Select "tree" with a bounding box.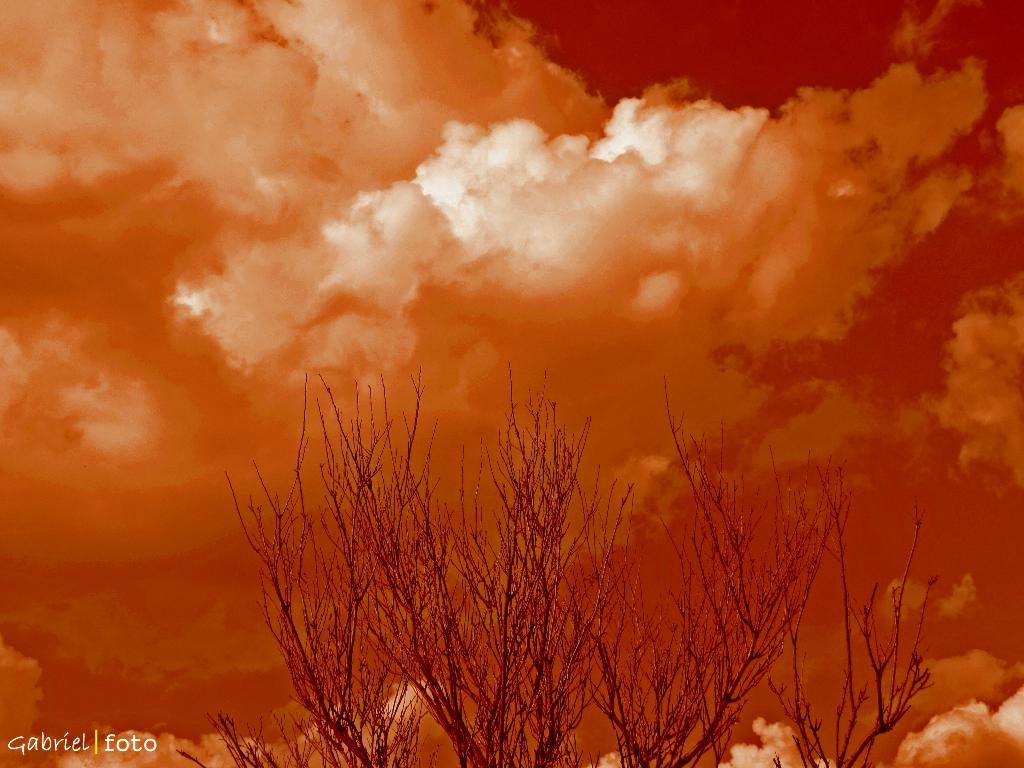
pyautogui.locateOnScreen(755, 434, 949, 767).
